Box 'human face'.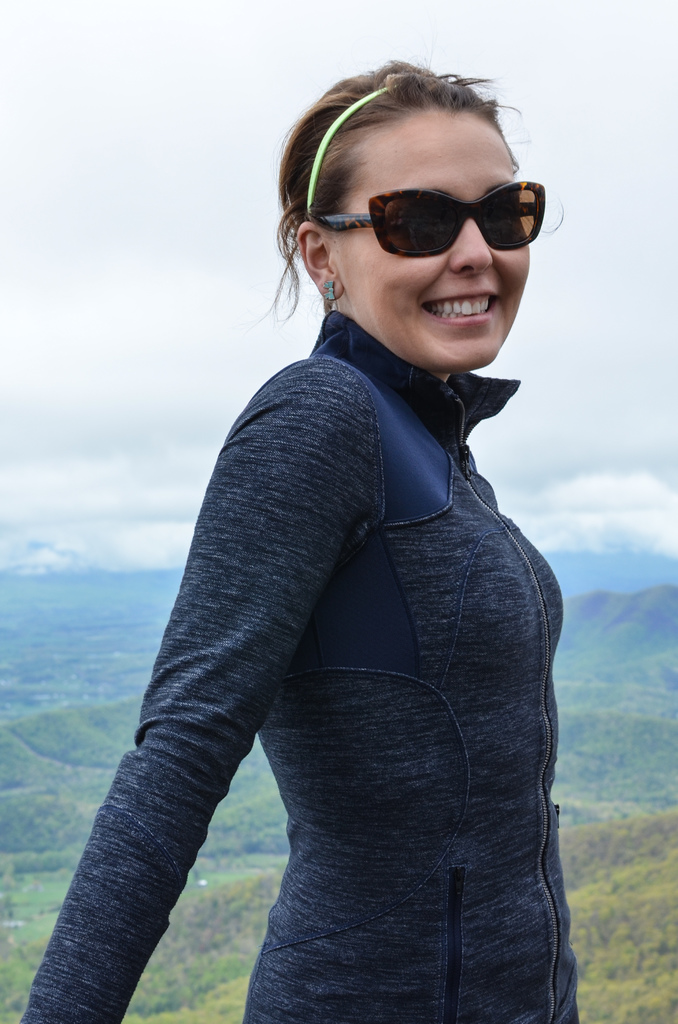
332:108:523:370.
